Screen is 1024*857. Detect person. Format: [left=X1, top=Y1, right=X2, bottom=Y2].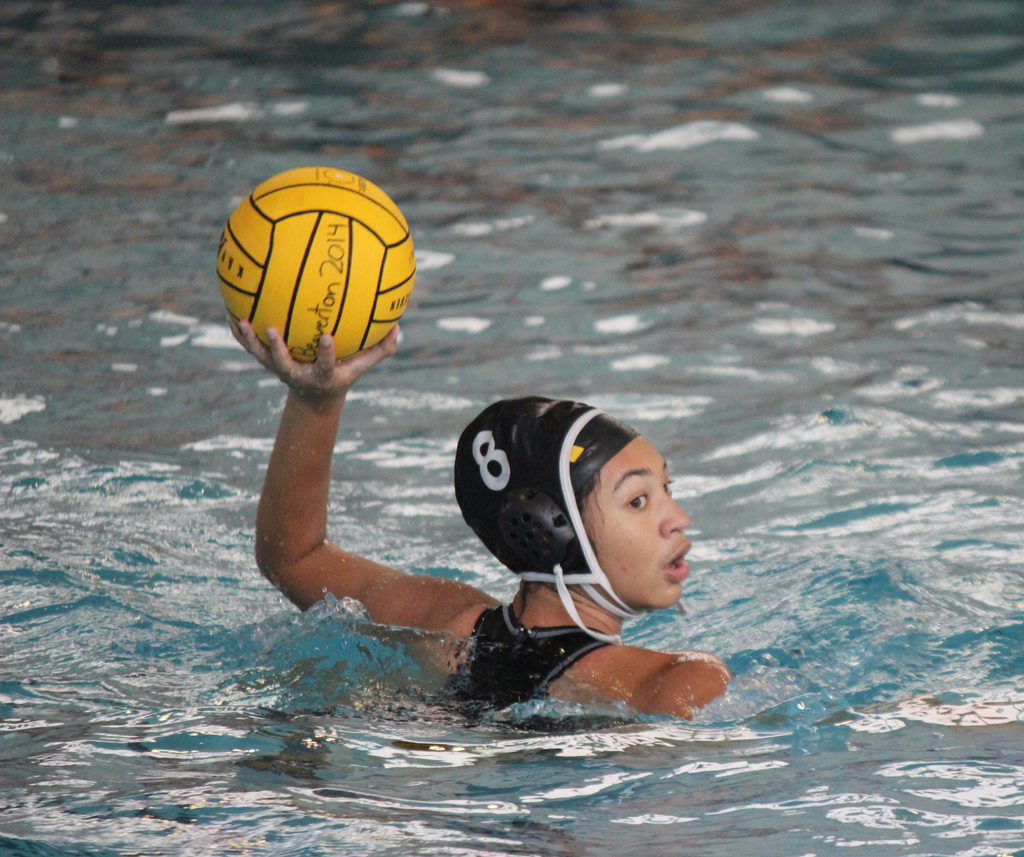
[left=223, top=322, right=740, bottom=737].
